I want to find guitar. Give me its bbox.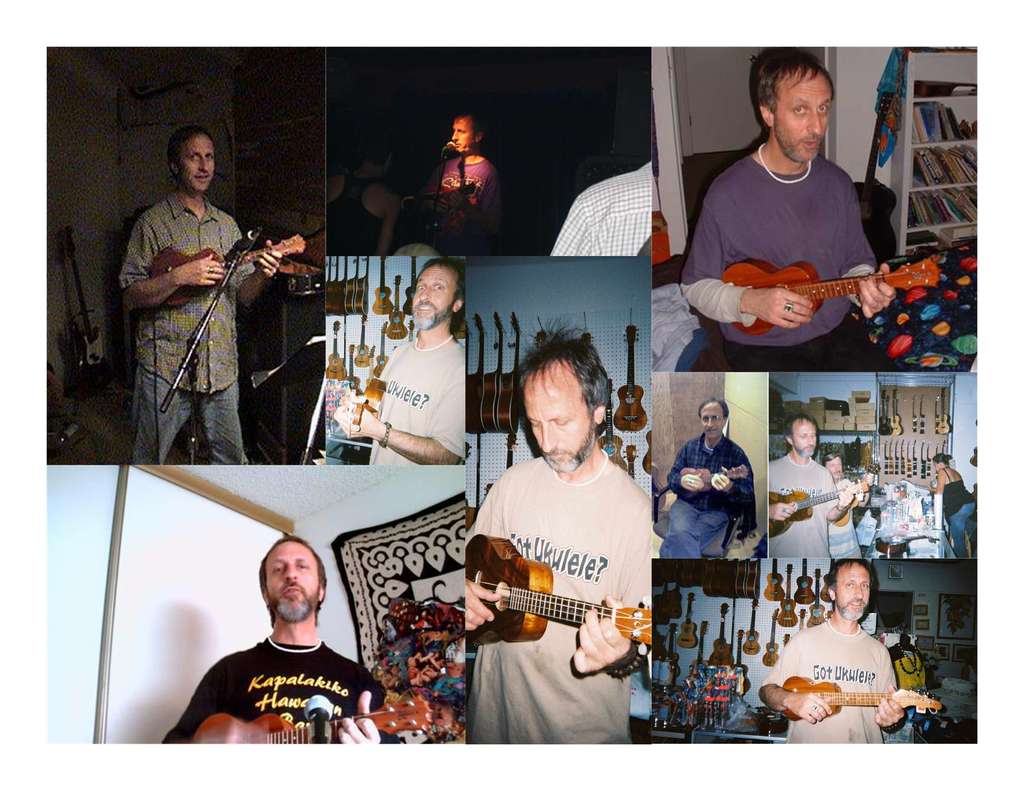
pyautogui.locateOnScreen(597, 386, 627, 469).
